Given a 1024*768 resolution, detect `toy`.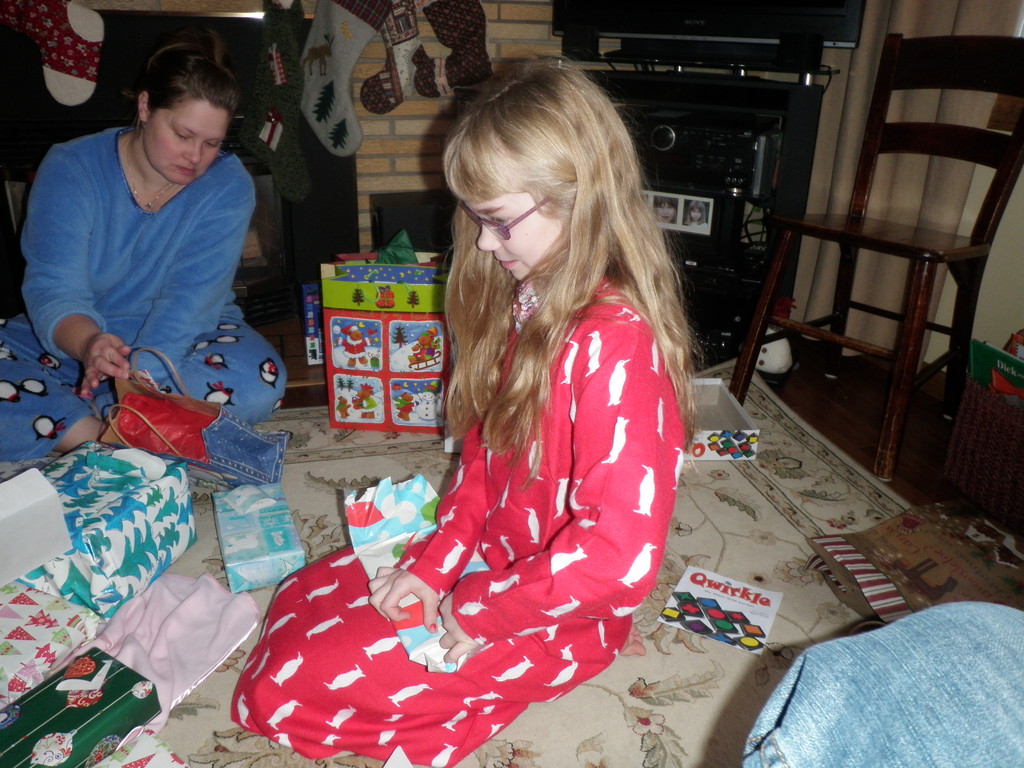
Rect(335, 390, 351, 425).
